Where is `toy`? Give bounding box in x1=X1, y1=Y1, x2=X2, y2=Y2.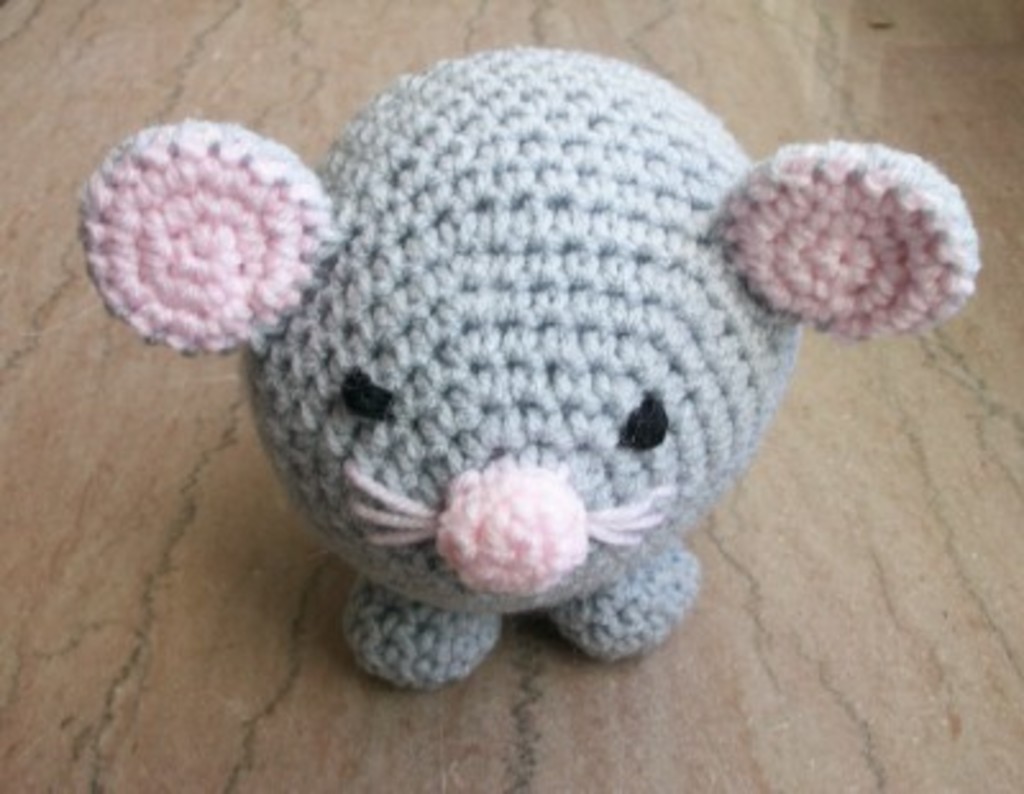
x1=110, y1=0, x2=932, y2=771.
